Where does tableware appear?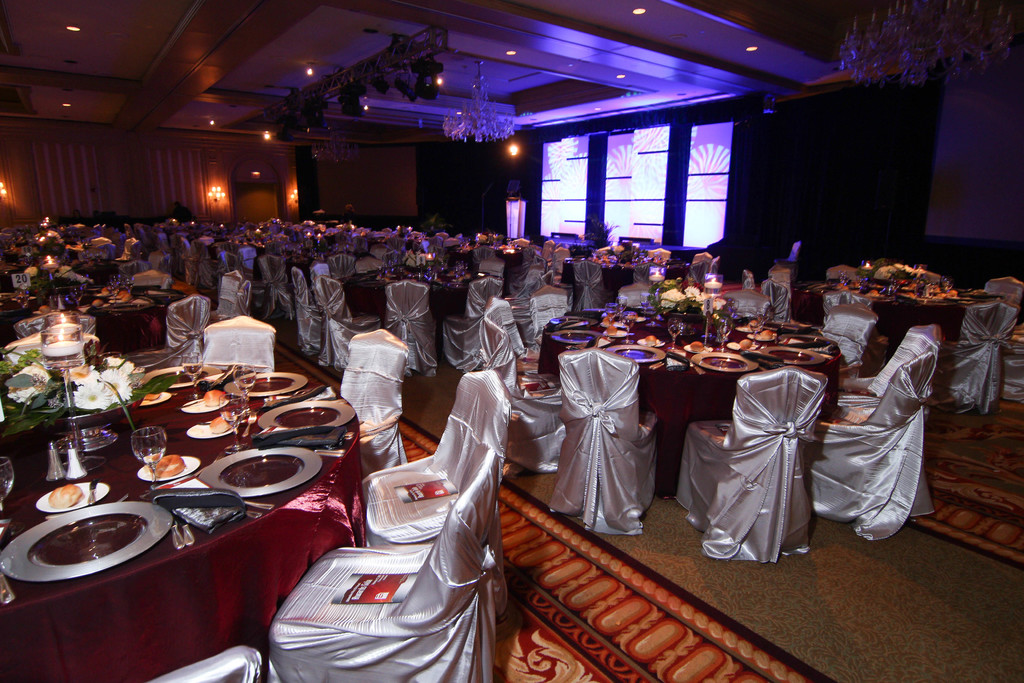
Appears at l=553, t=316, r=600, b=330.
